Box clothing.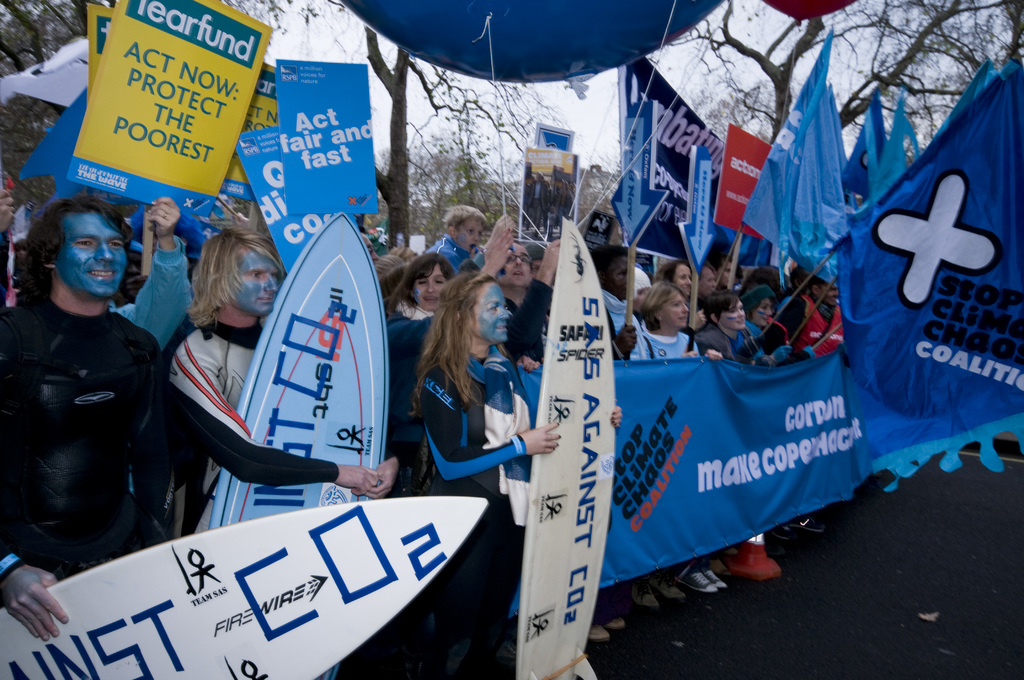
170,311,336,540.
